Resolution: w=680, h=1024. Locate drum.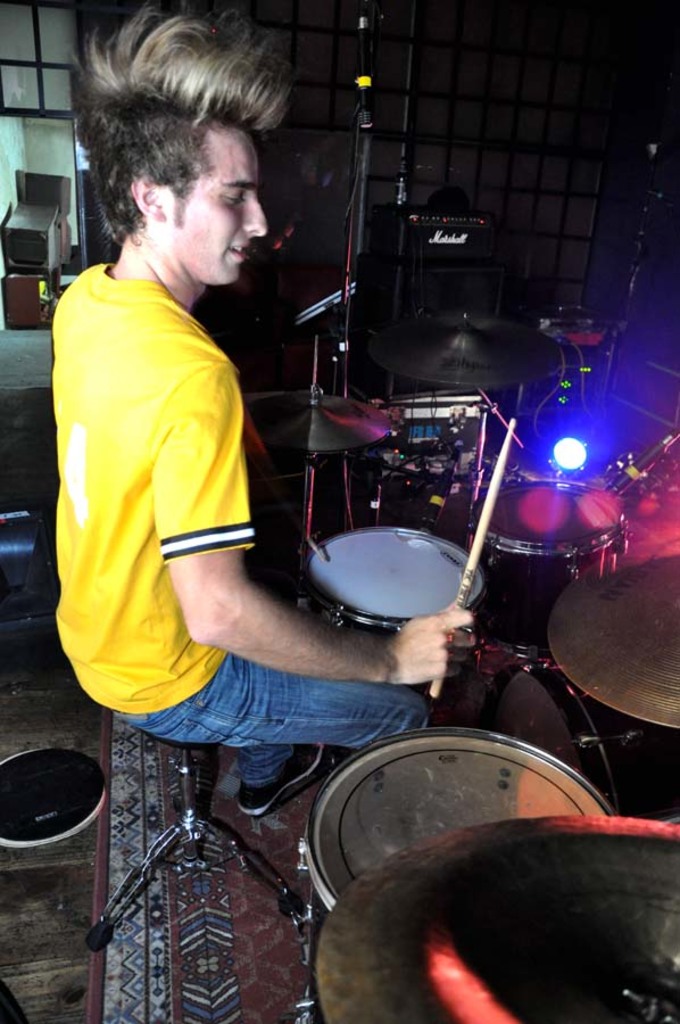
left=293, top=520, right=497, bottom=639.
